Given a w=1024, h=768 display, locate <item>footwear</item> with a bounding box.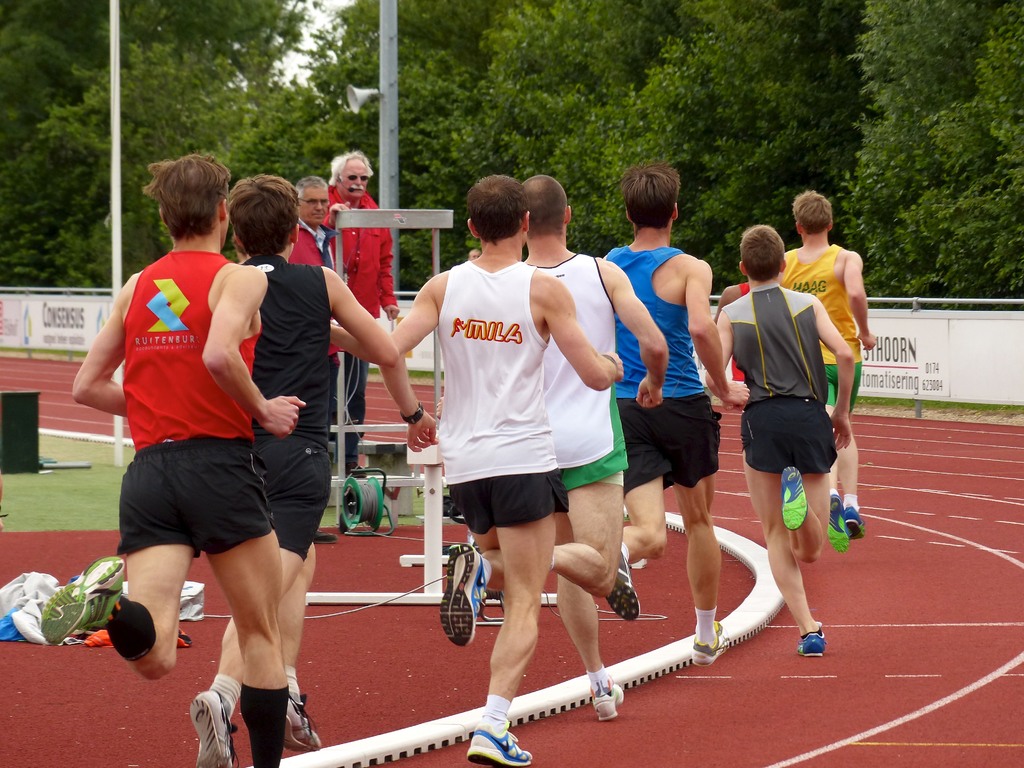
Located: bbox=[692, 618, 728, 667].
